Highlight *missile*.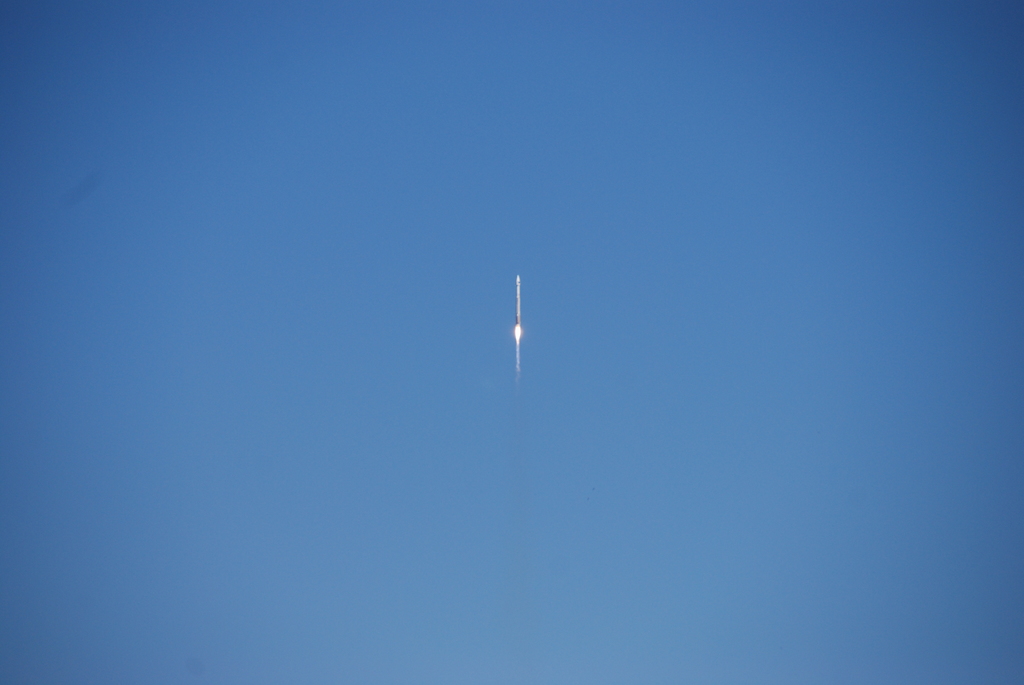
Highlighted region: box=[515, 273, 522, 327].
